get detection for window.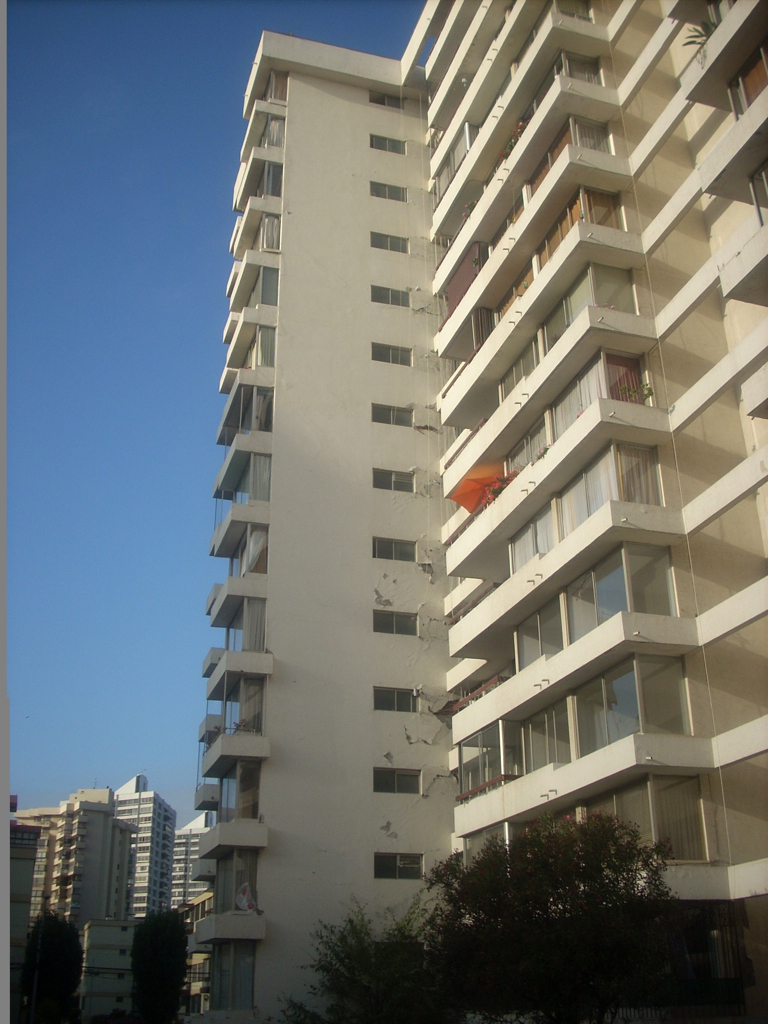
Detection: left=370, top=230, right=412, bottom=251.
